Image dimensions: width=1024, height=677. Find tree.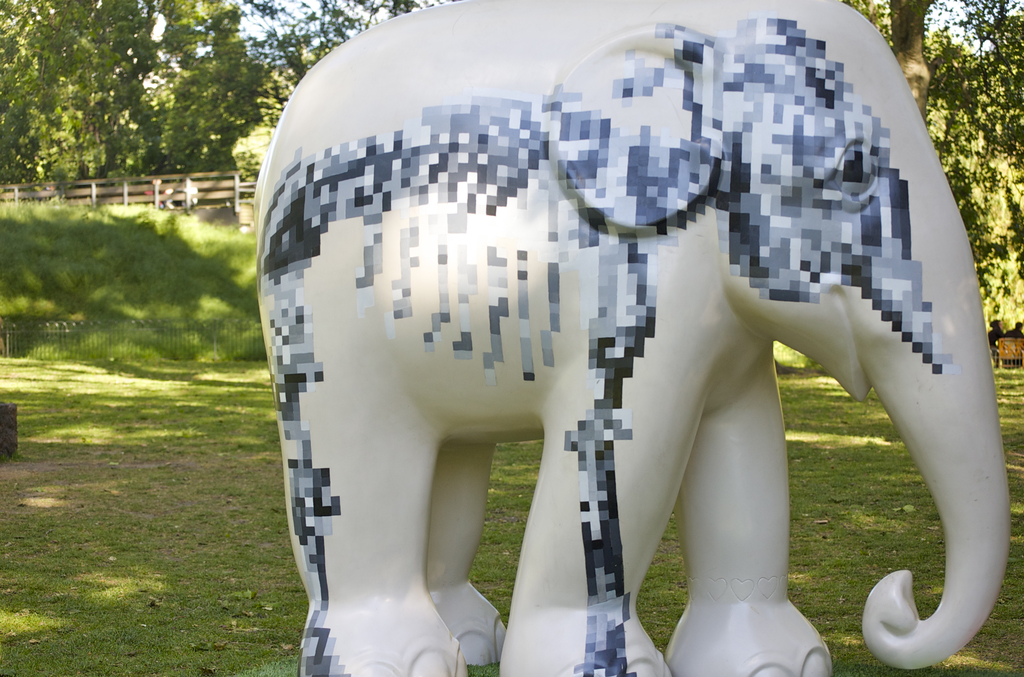
(x1=135, y1=0, x2=270, y2=165).
